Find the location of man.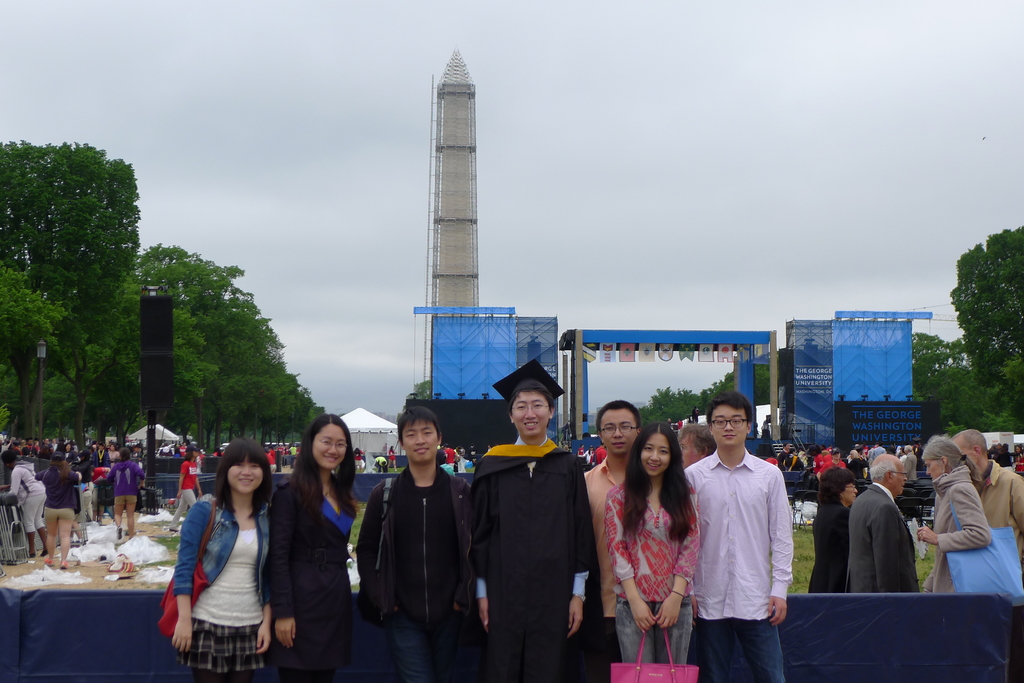
Location: left=375, top=456, right=388, bottom=473.
